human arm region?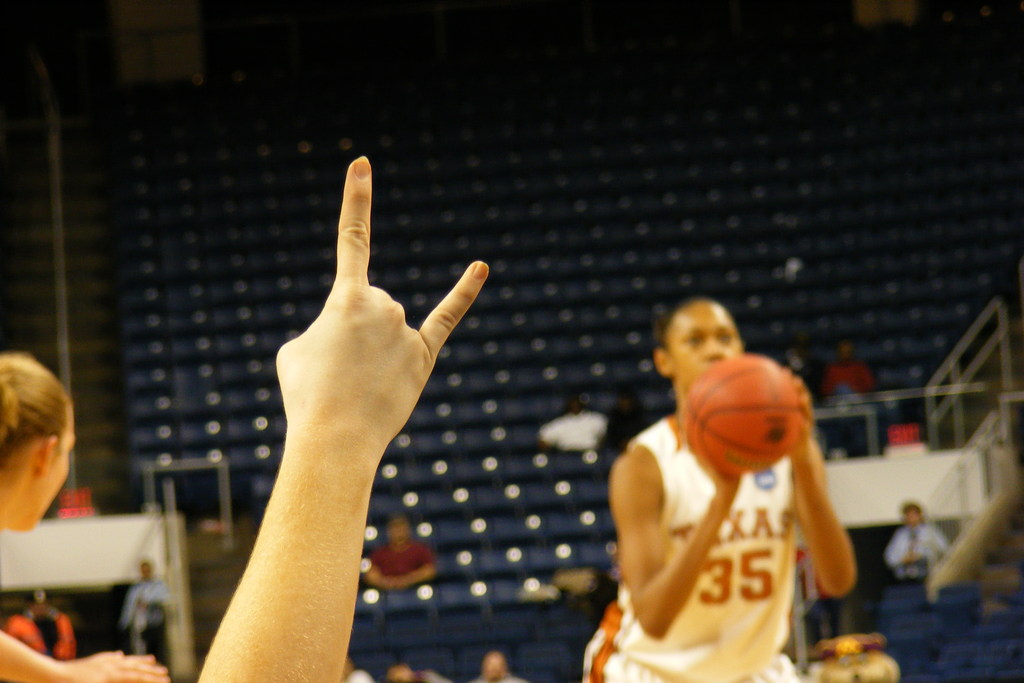
left=614, top=437, right=737, bottom=636
